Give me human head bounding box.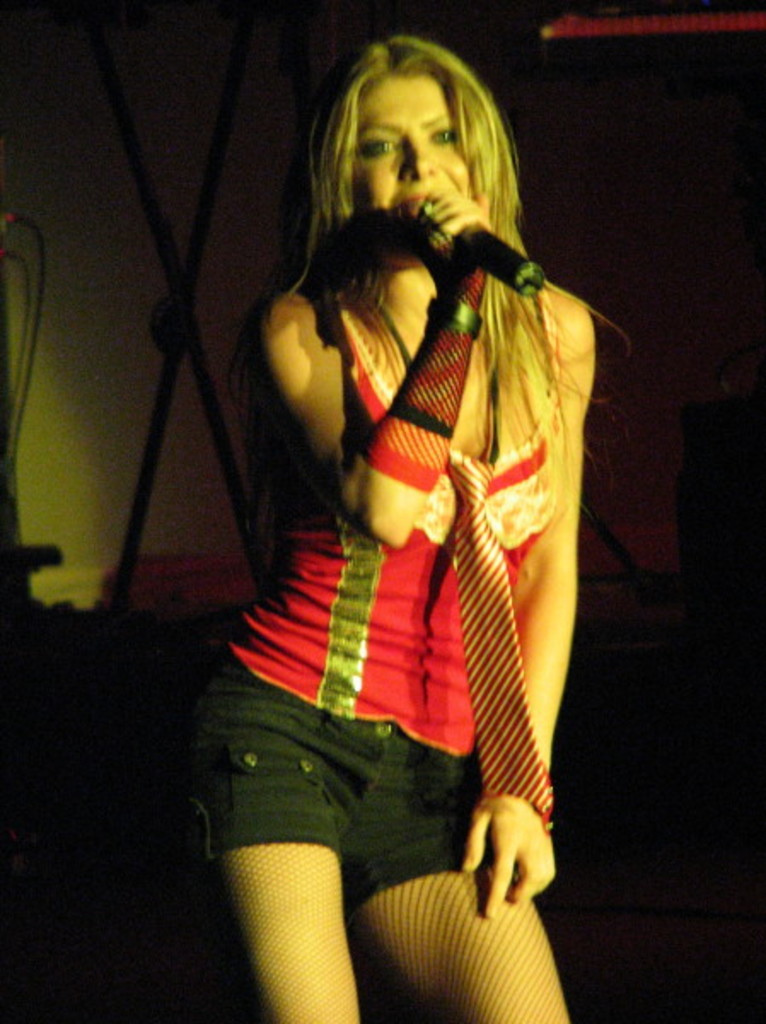
BBox(300, 34, 522, 307).
